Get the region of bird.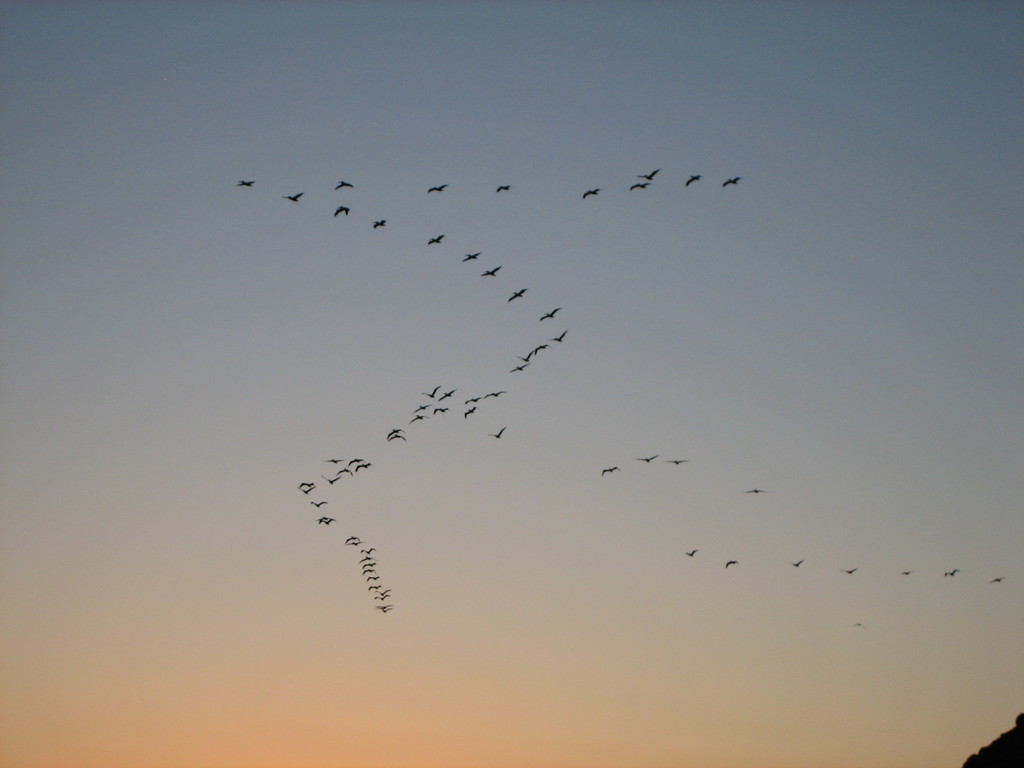
select_region(520, 346, 534, 359).
